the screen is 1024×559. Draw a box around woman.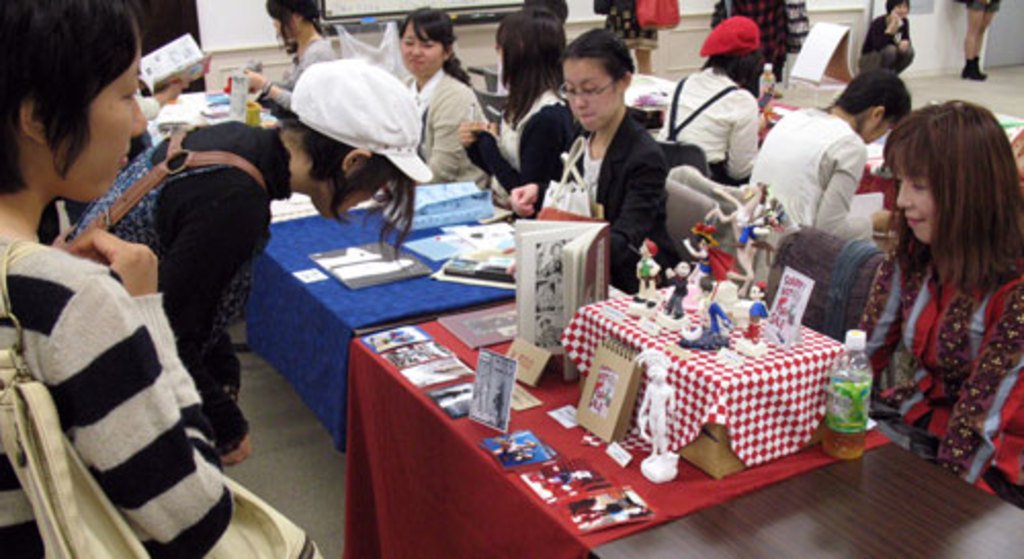
{"x1": 57, "y1": 57, "x2": 434, "y2": 473}.
